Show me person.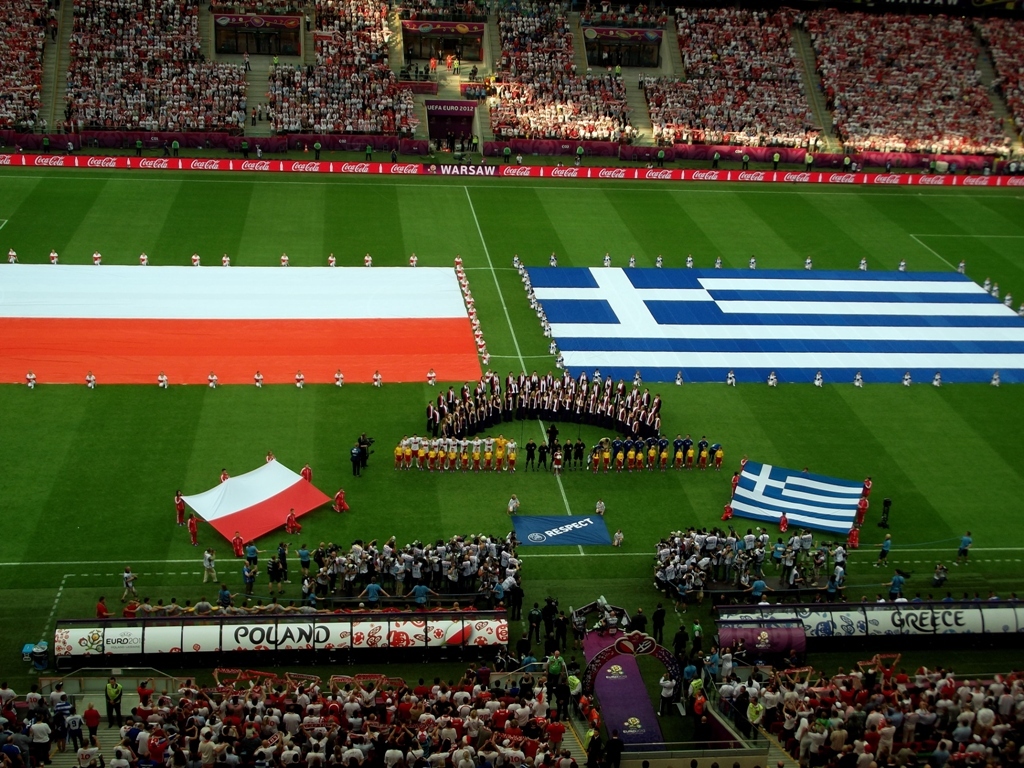
person is here: [189,250,200,265].
